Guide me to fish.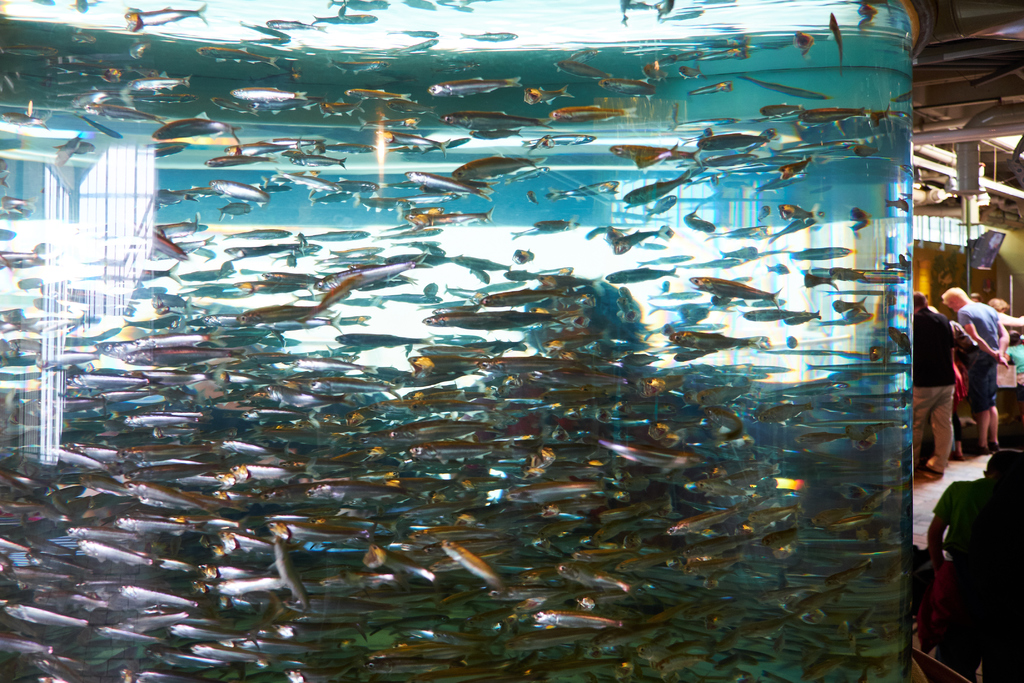
Guidance: {"x1": 380, "y1": 98, "x2": 436, "y2": 118}.
